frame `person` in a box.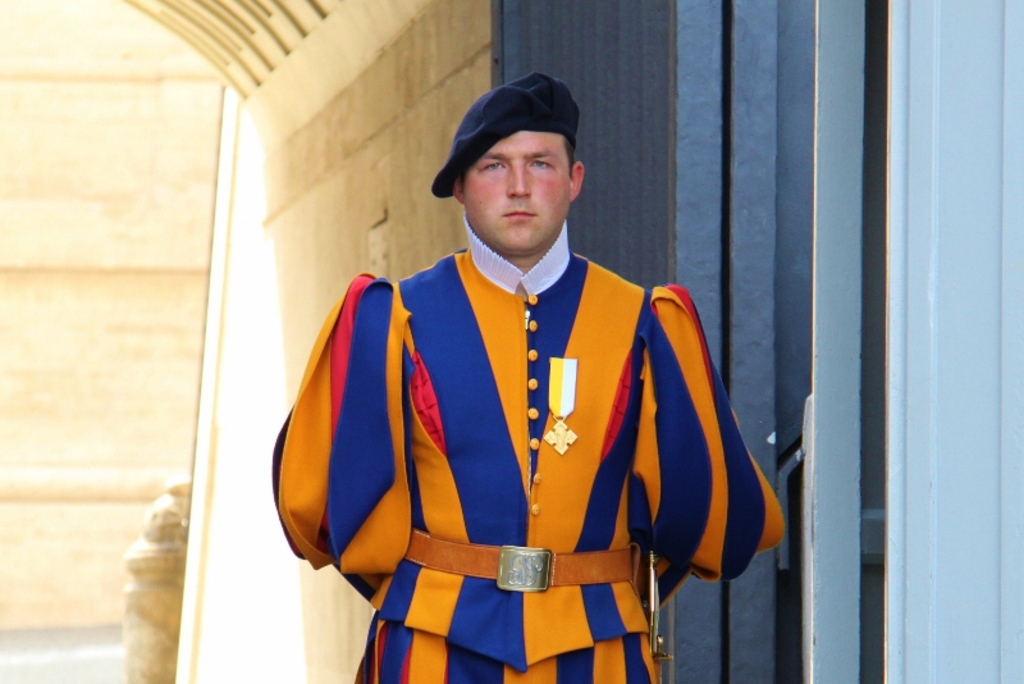
<box>266,78,785,683</box>.
